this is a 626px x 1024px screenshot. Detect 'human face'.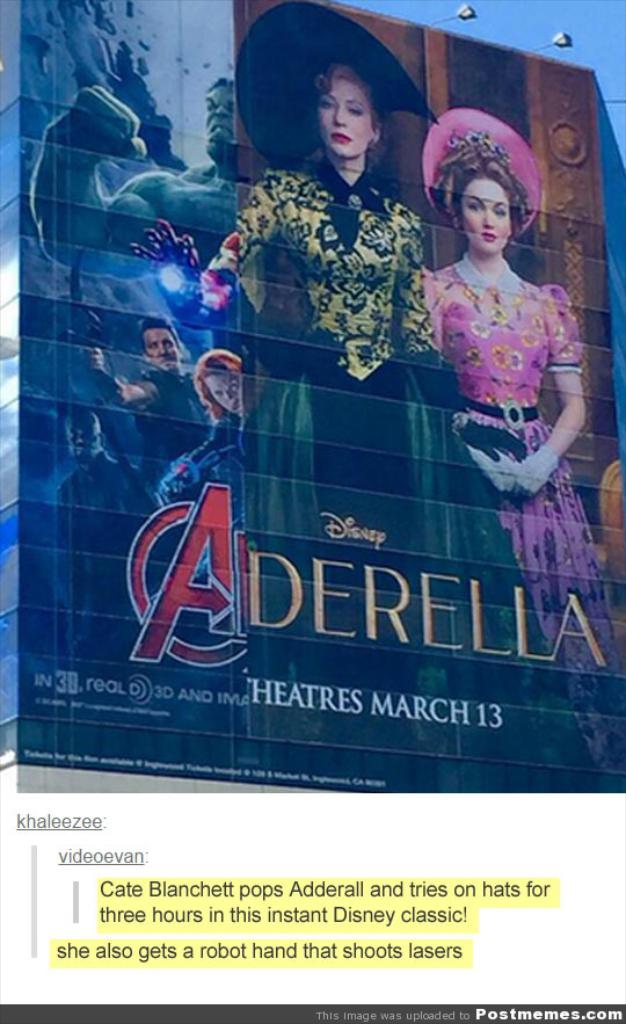
region(320, 80, 370, 153).
